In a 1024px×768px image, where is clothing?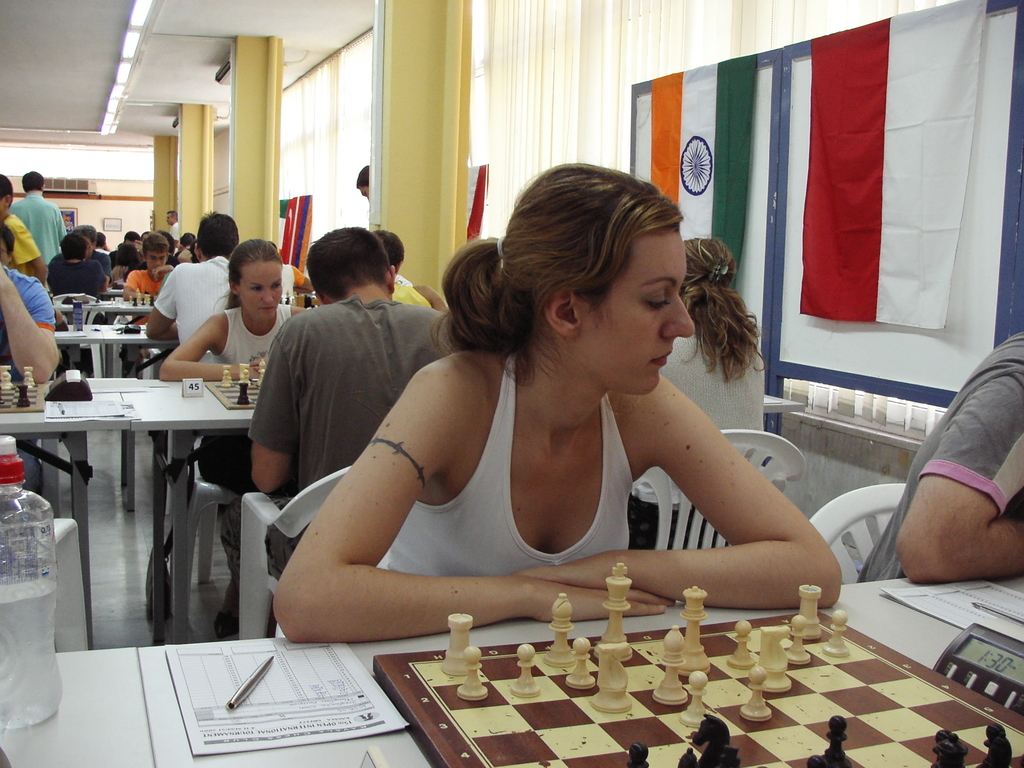
BBox(282, 264, 303, 293).
